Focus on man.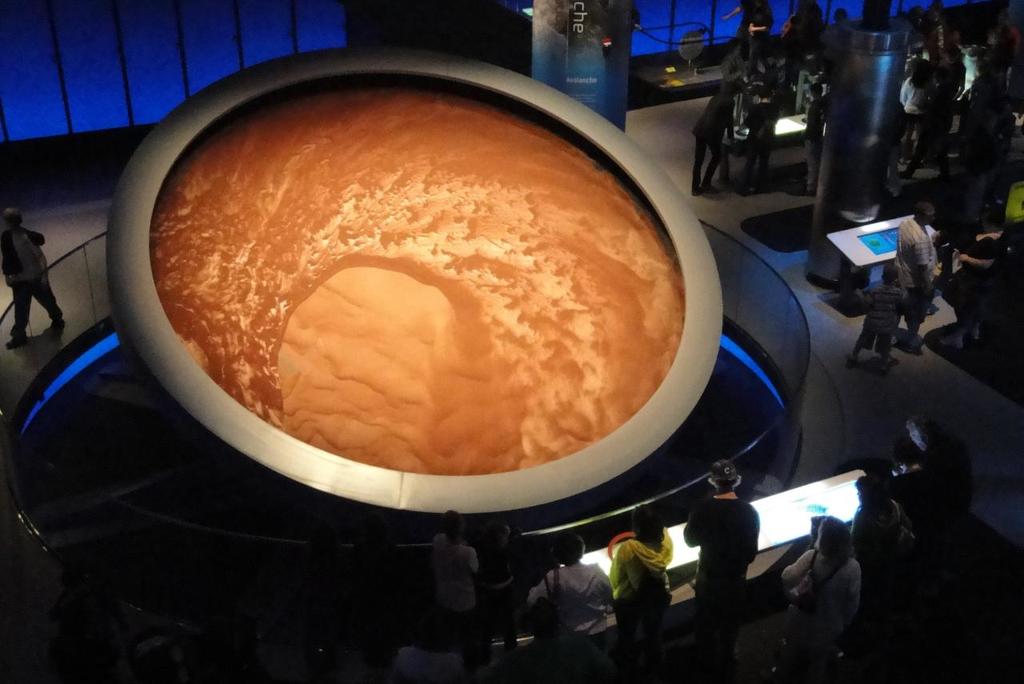
Focused at bbox(719, 0, 774, 54).
